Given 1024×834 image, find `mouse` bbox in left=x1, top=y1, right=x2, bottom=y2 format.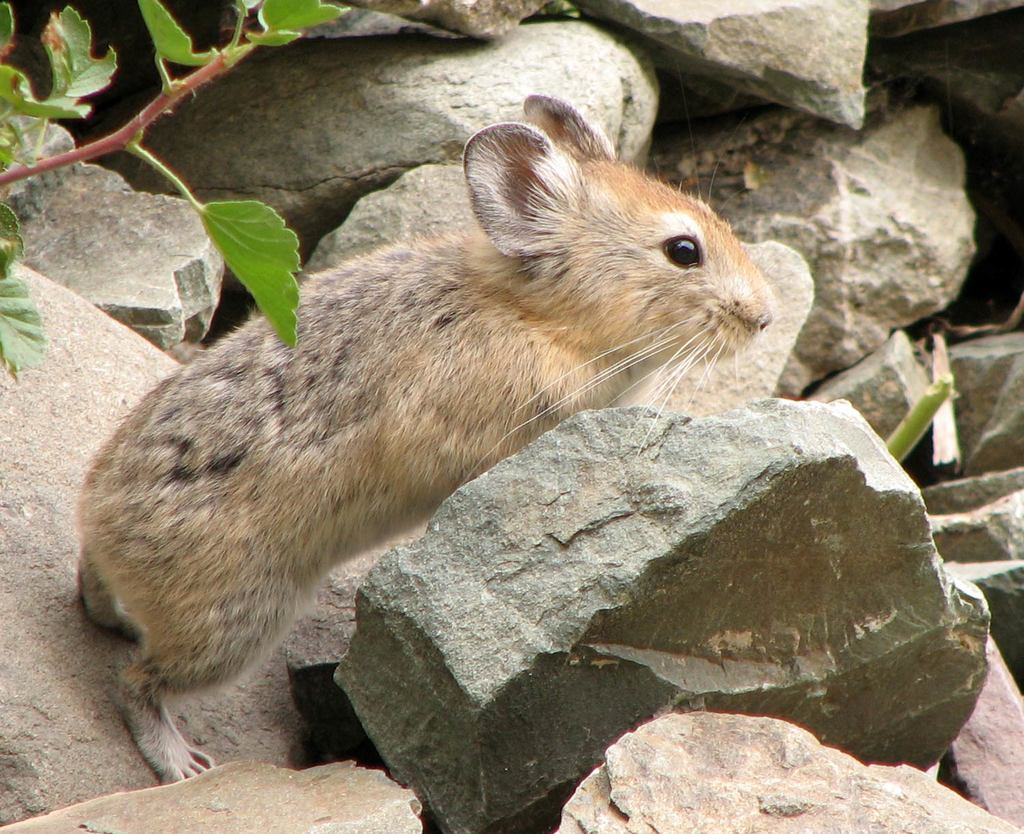
left=54, top=138, right=823, bottom=760.
